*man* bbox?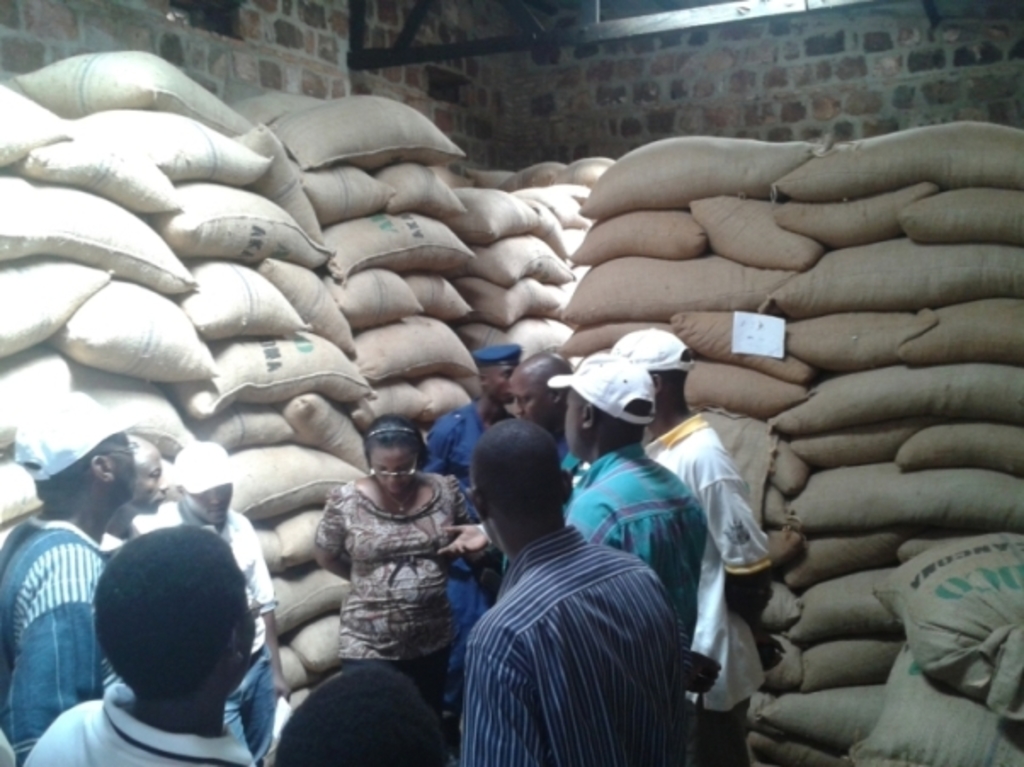
{"left": 124, "top": 444, "right": 270, "bottom": 757}
